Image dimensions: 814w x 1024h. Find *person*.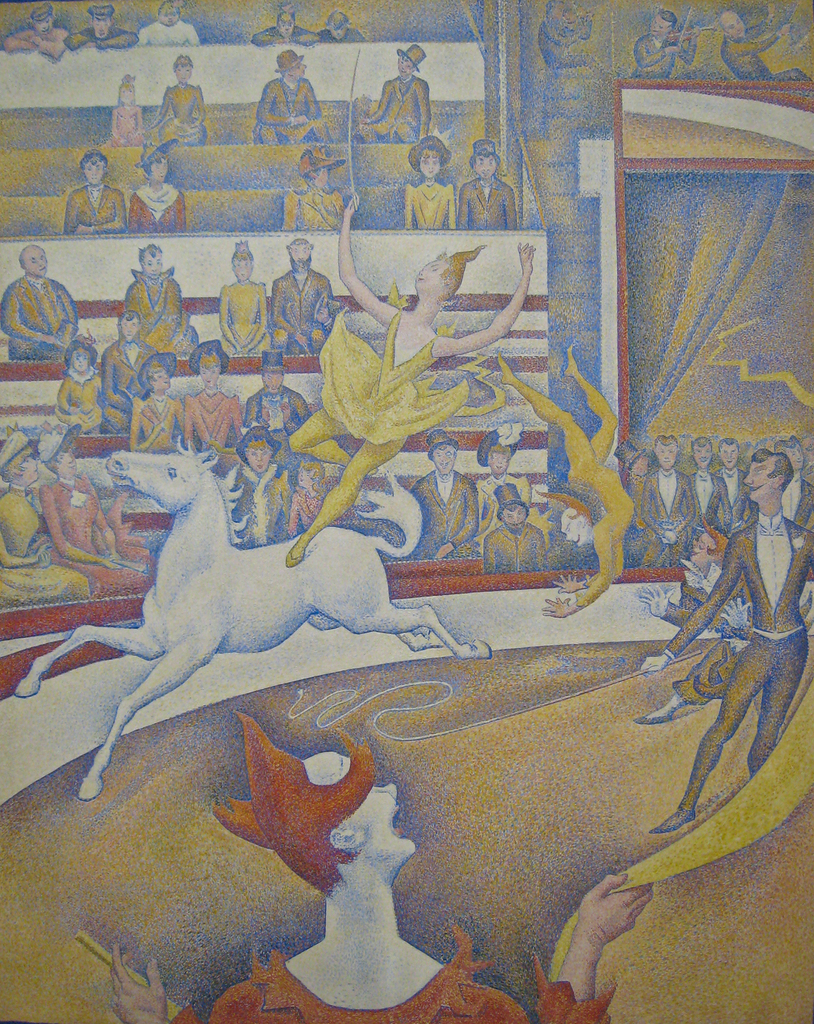
BBox(64, 148, 127, 236).
